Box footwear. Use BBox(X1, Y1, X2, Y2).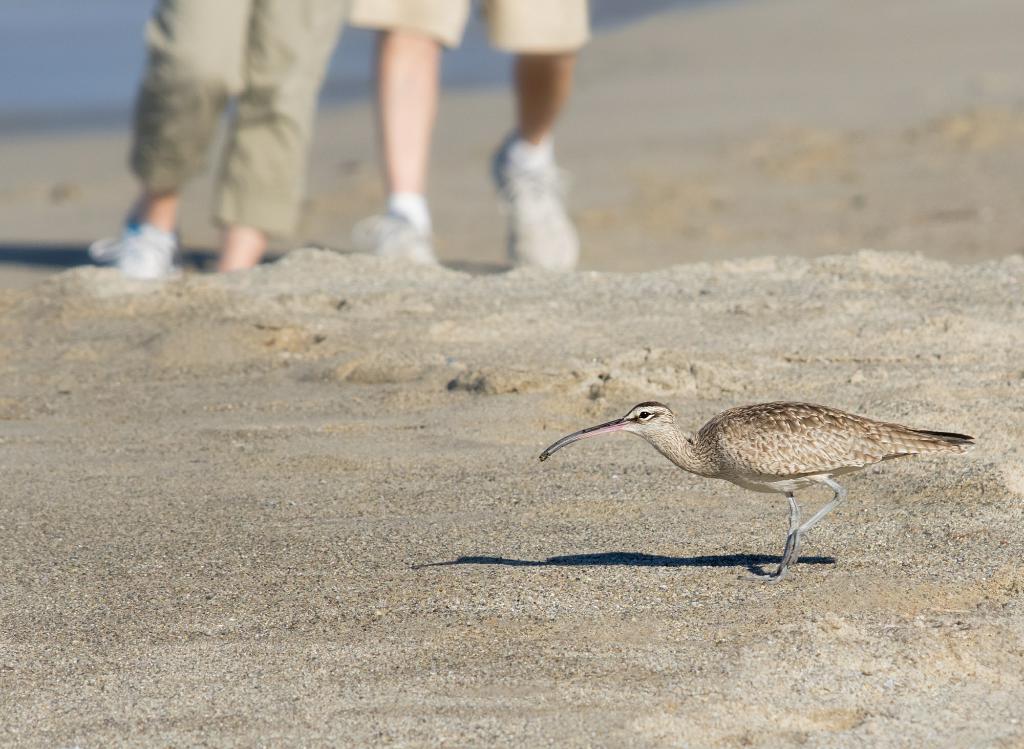
BBox(86, 225, 176, 282).
